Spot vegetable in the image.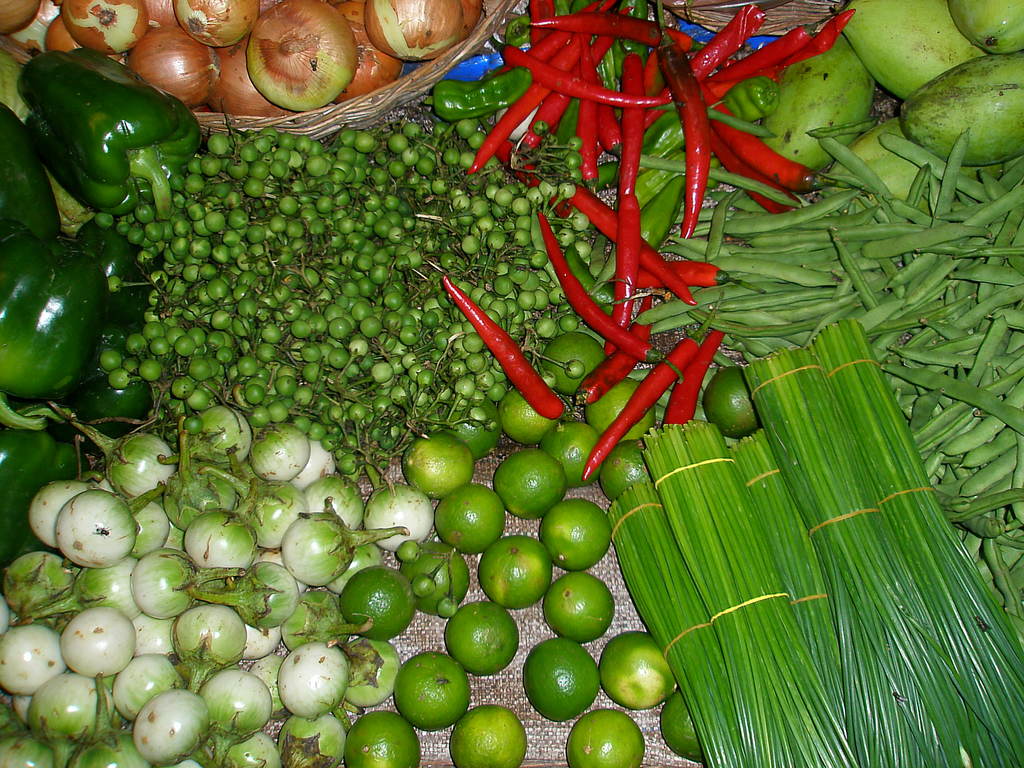
vegetable found at <region>714, 124, 804, 216</region>.
